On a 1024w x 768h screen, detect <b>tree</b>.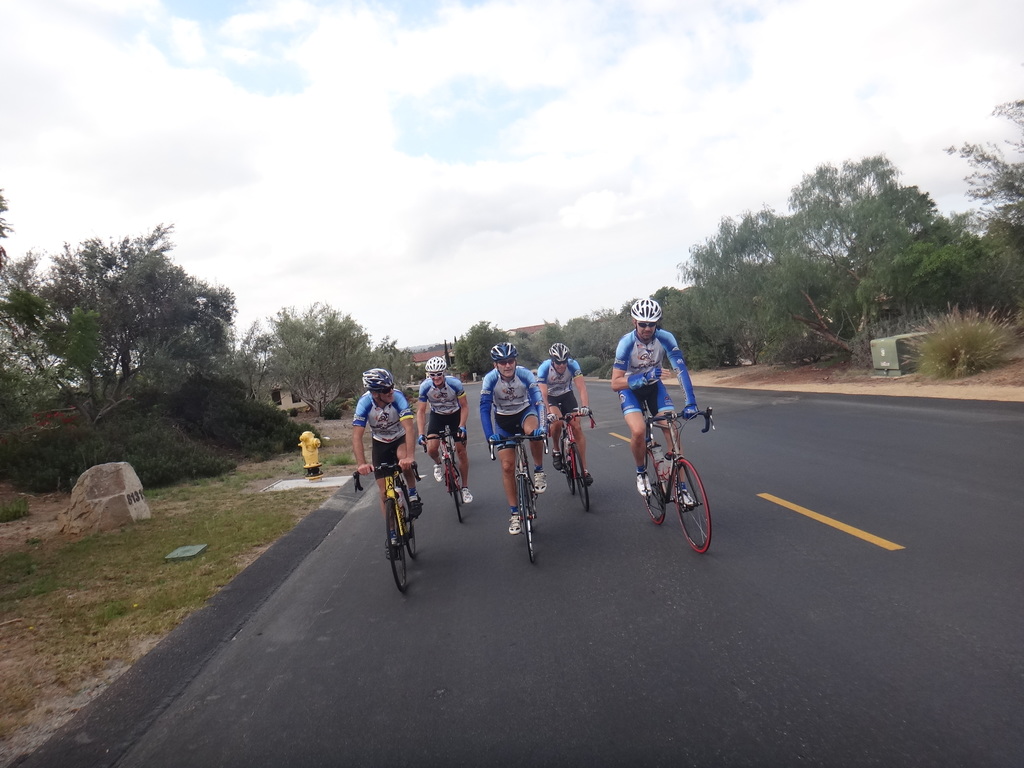
[455, 318, 521, 375].
